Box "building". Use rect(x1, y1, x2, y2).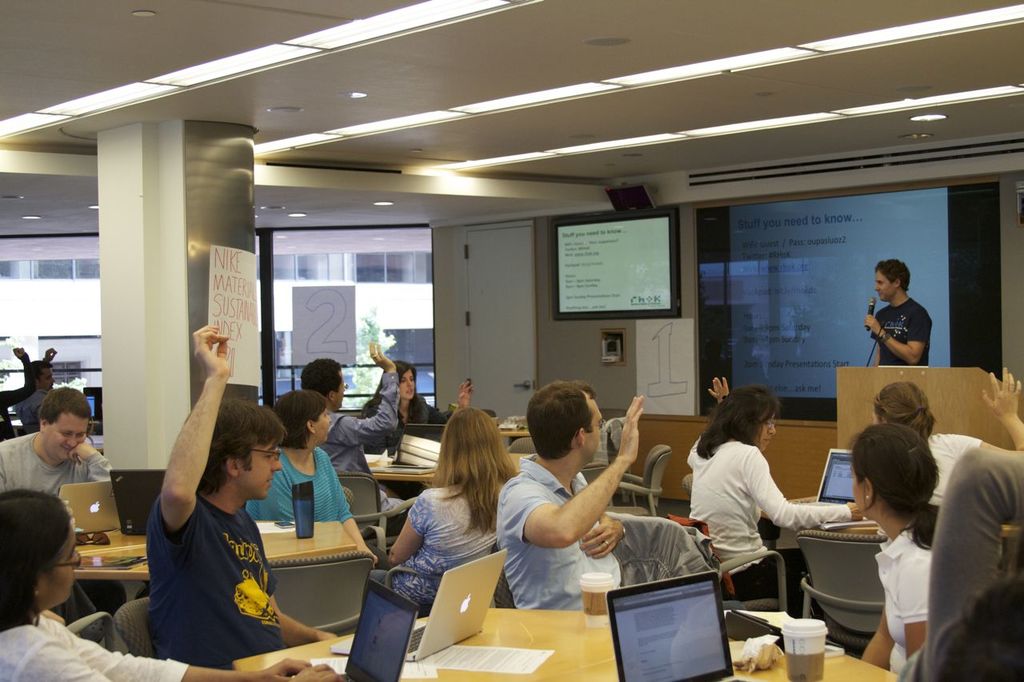
rect(0, 0, 1023, 681).
